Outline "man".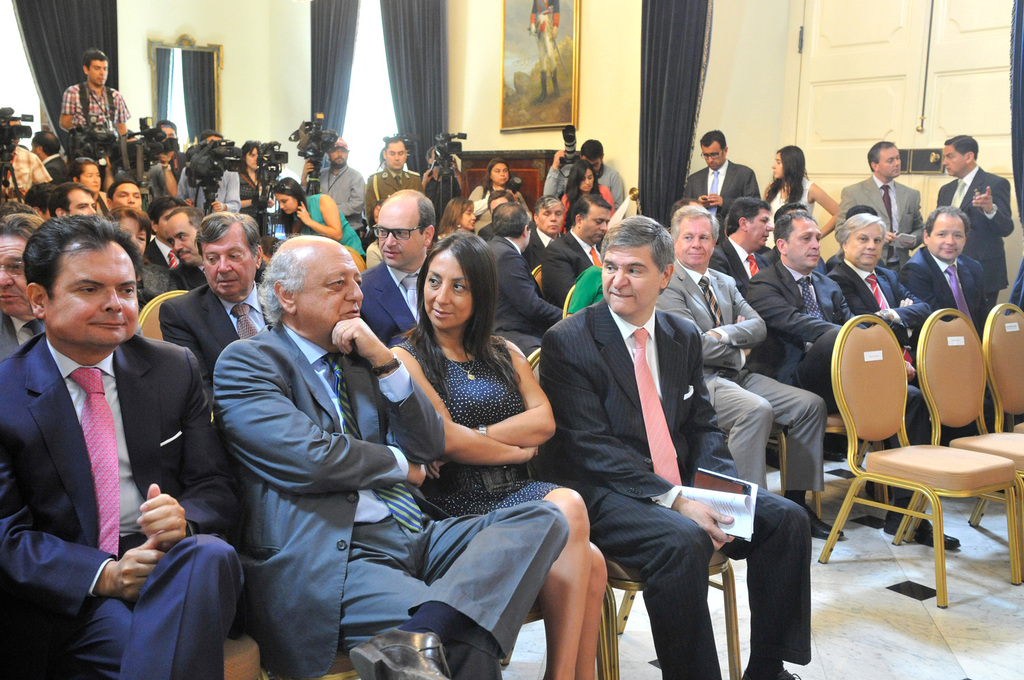
Outline: <bbox>59, 43, 134, 148</bbox>.
